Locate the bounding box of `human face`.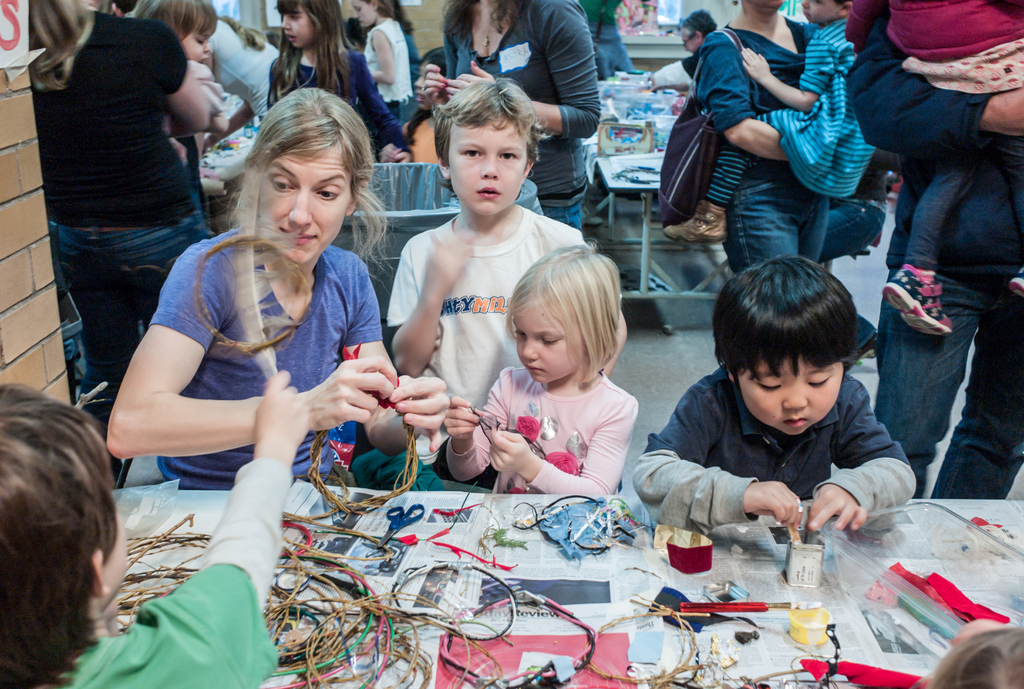
Bounding box: crop(259, 143, 348, 263).
